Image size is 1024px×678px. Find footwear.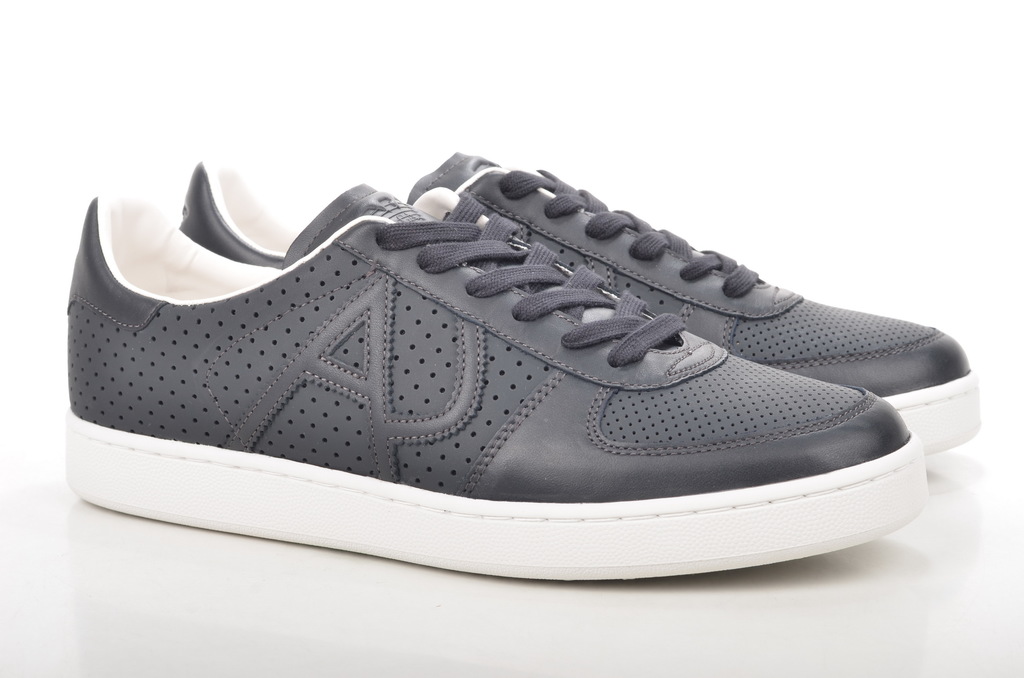
177/143/986/450.
